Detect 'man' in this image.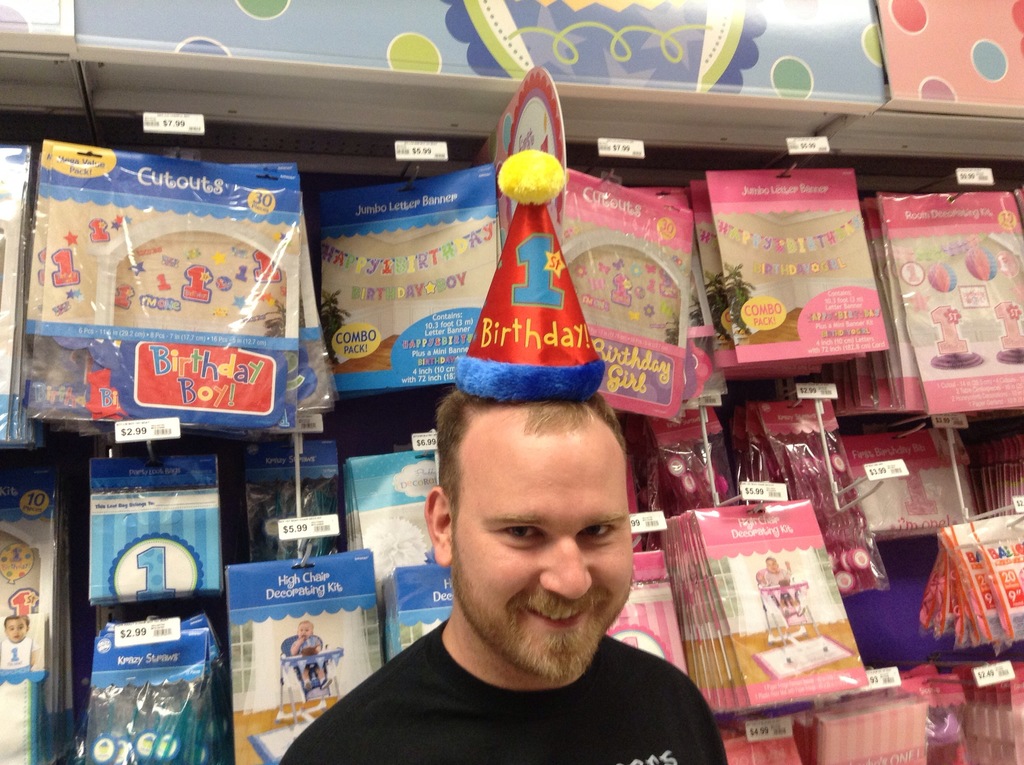
Detection: (x1=278, y1=392, x2=728, y2=764).
